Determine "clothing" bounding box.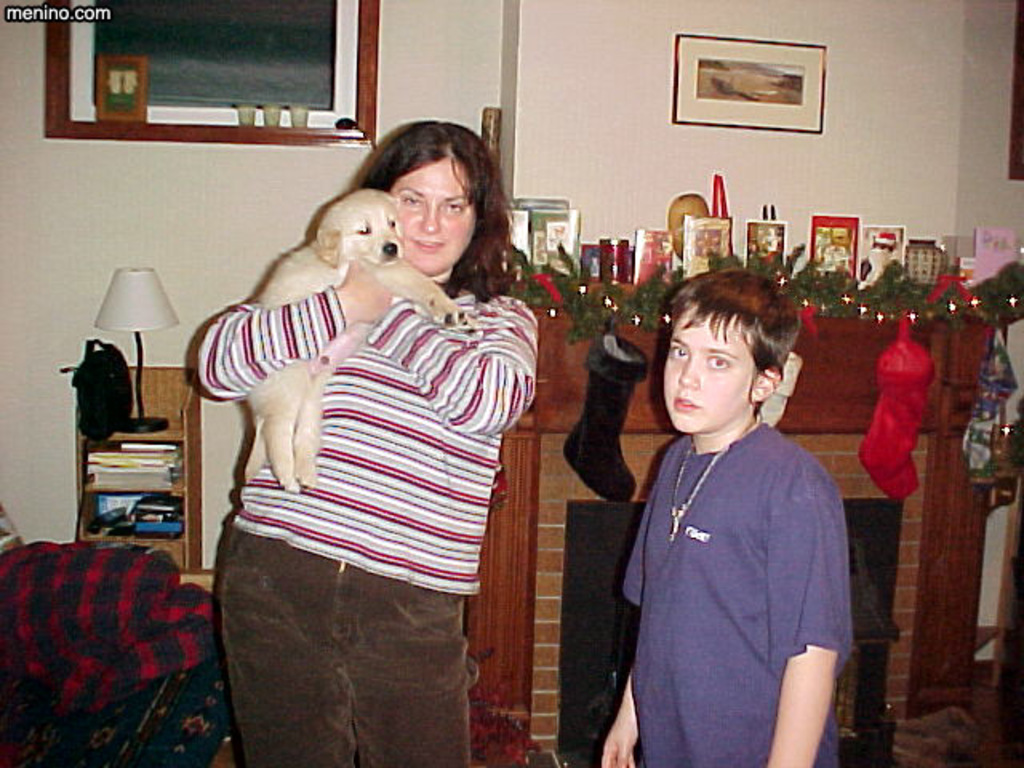
Determined: (left=190, top=282, right=539, bottom=766).
